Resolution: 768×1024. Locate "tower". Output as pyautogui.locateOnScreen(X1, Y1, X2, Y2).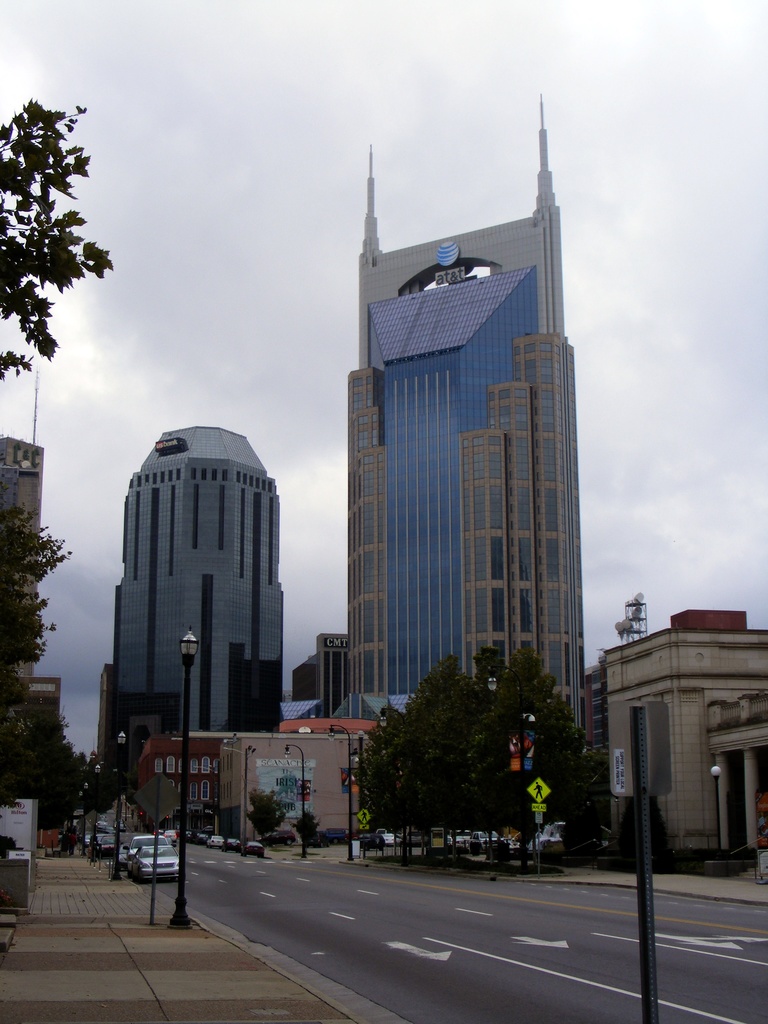
pyautogui.locateOnScreen(93, 397, 300, 765).
